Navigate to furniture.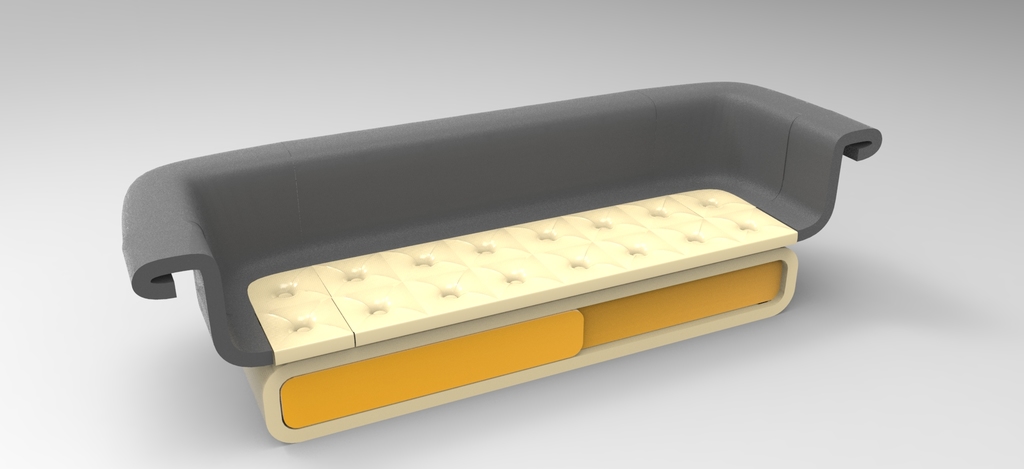
Navigation target: select_region(119, 82, 881, 445).
